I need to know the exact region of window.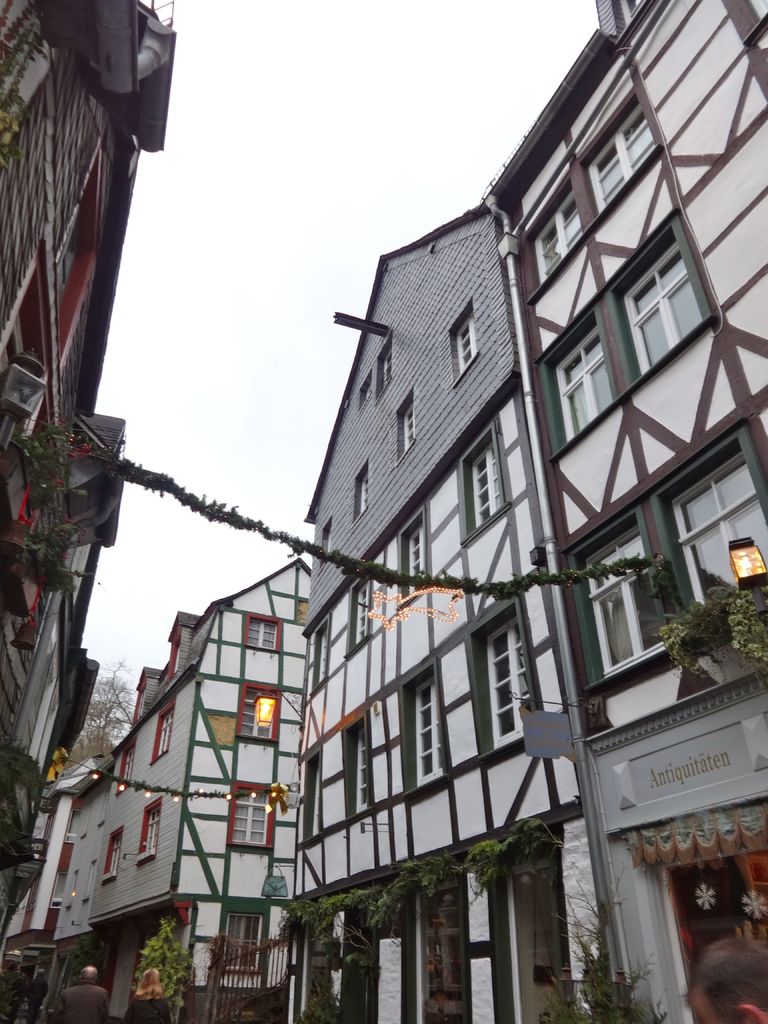
Region: BBox(555, 332, 614, 449).
